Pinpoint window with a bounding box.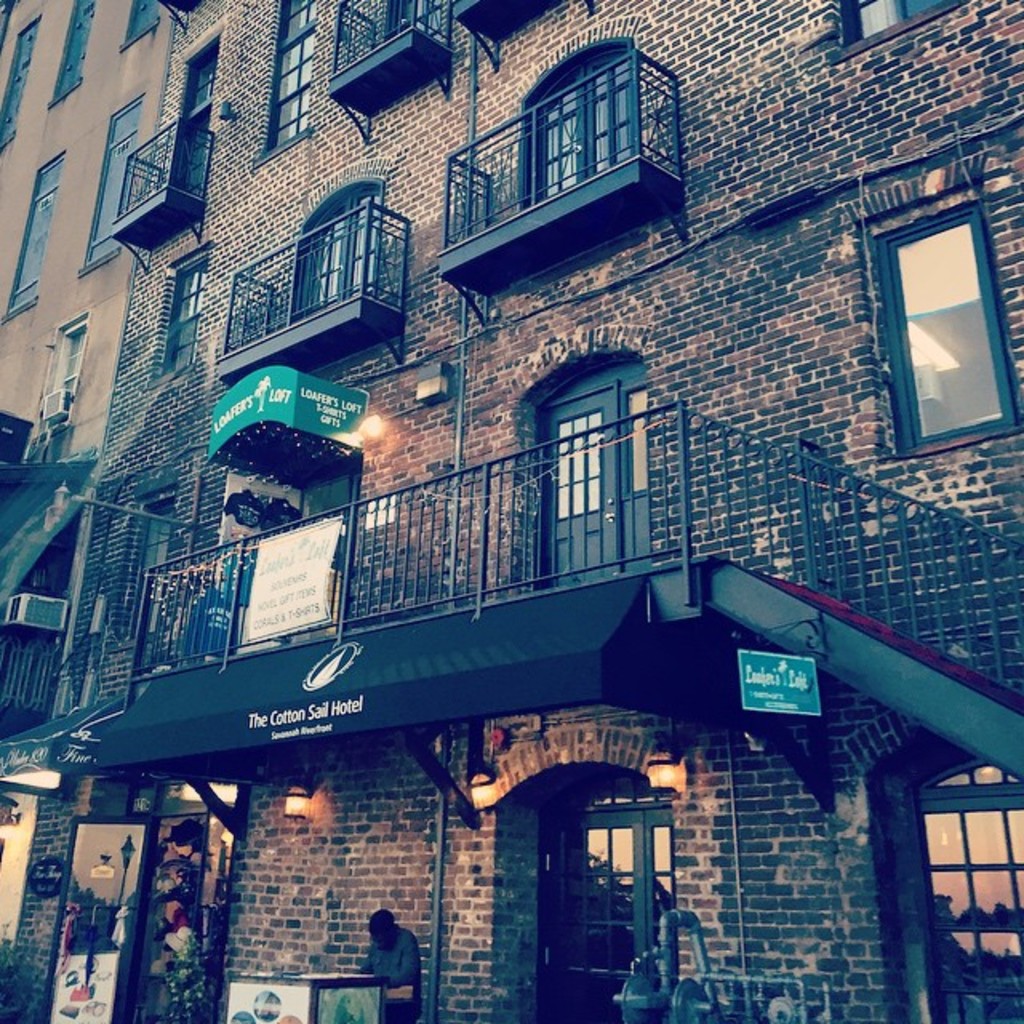
<region>0, 149, 64, 330</region>.
